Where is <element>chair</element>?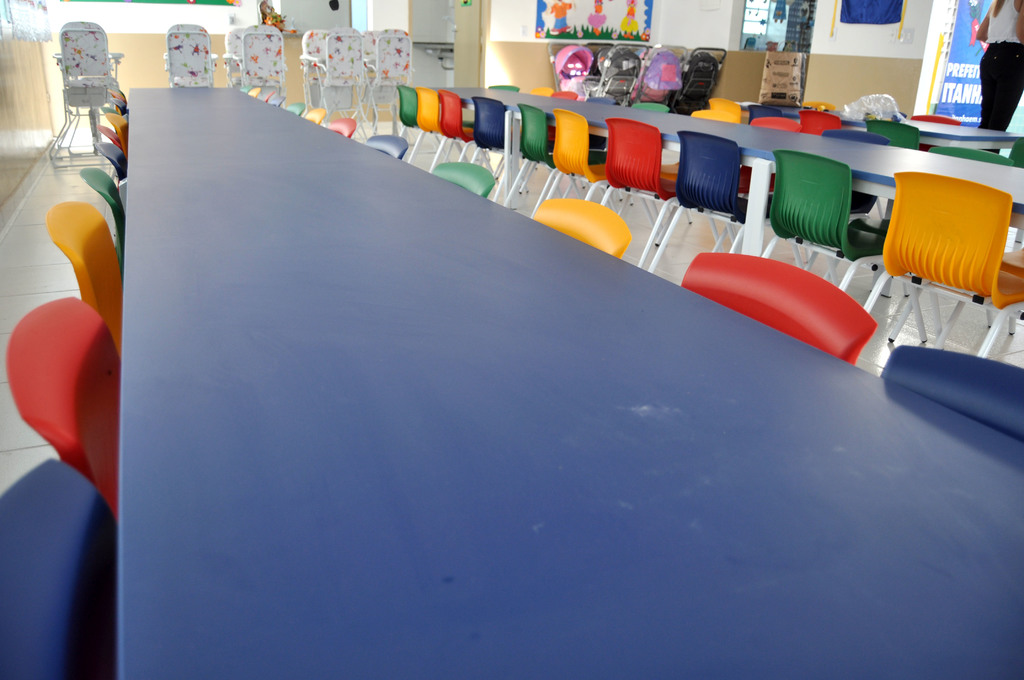
(x1=925, y1=143, x2=1014, y2=163).
